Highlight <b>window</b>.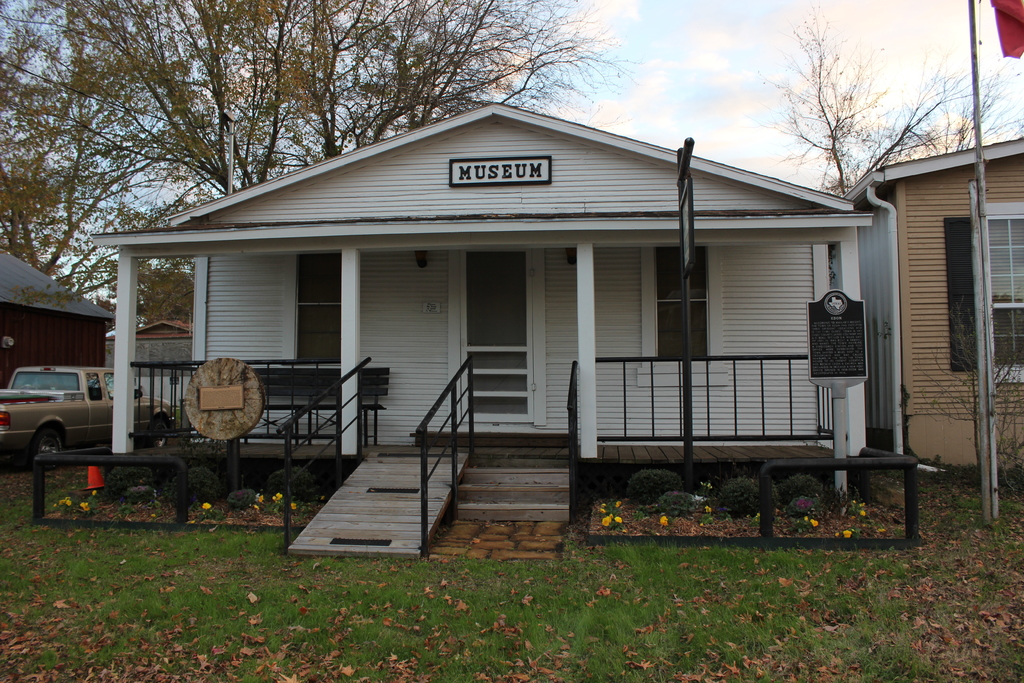
Highlighted region: left=654, top=245, right=709, bottom=356.
